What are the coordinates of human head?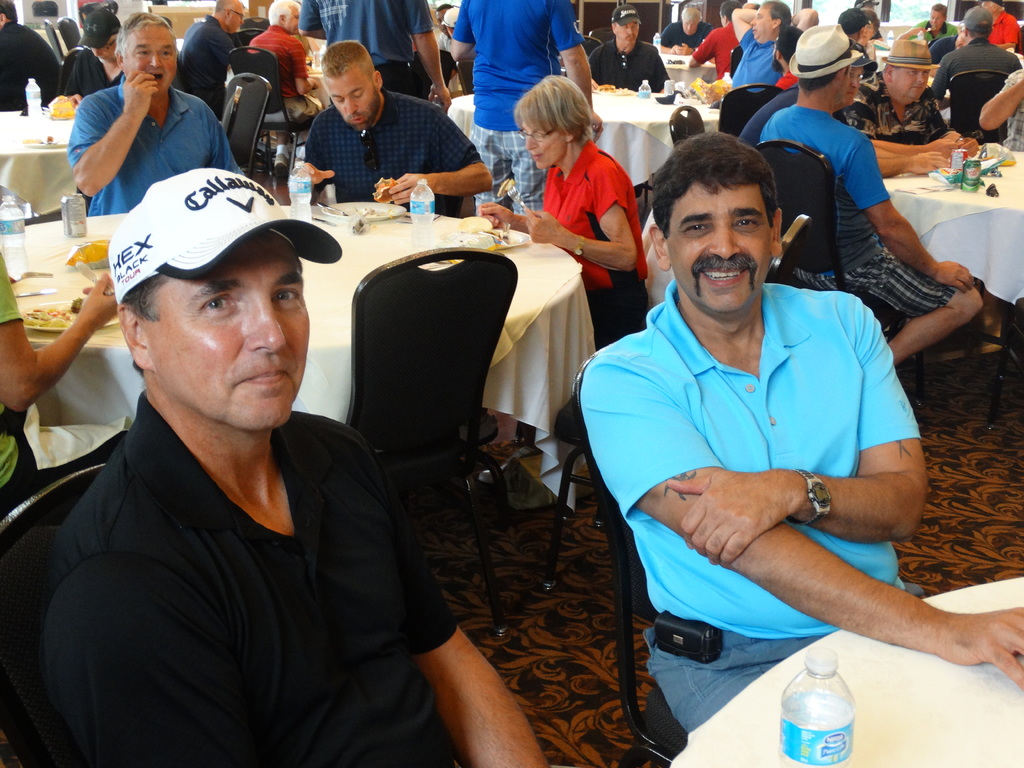
select_region(113, 12, 176, 90).
